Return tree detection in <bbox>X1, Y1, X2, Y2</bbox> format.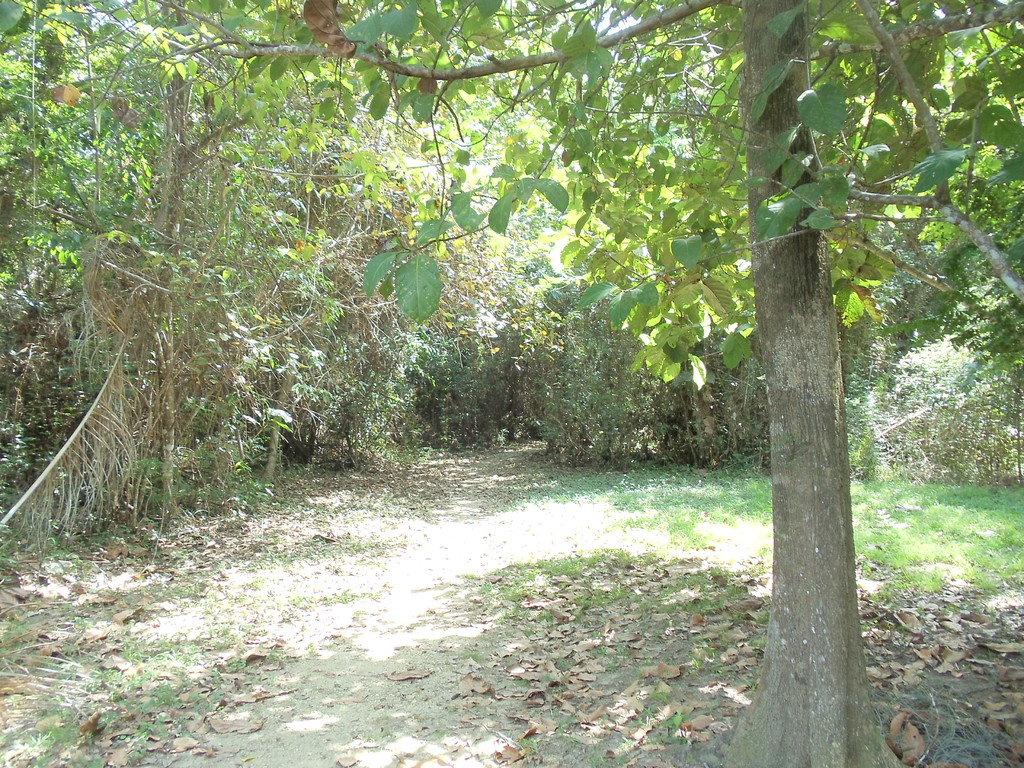
<bbox>141, 0, 371, 490</bbox>.
